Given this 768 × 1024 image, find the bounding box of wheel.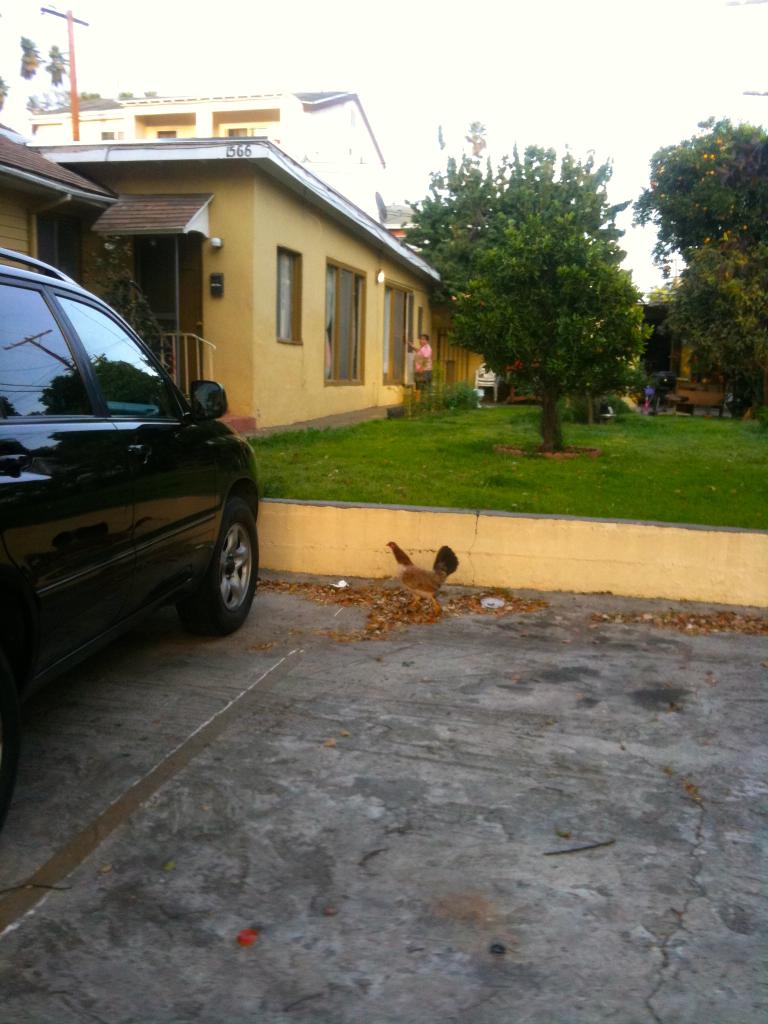
(x1=172, y1=488, x2=261, y2=639).
